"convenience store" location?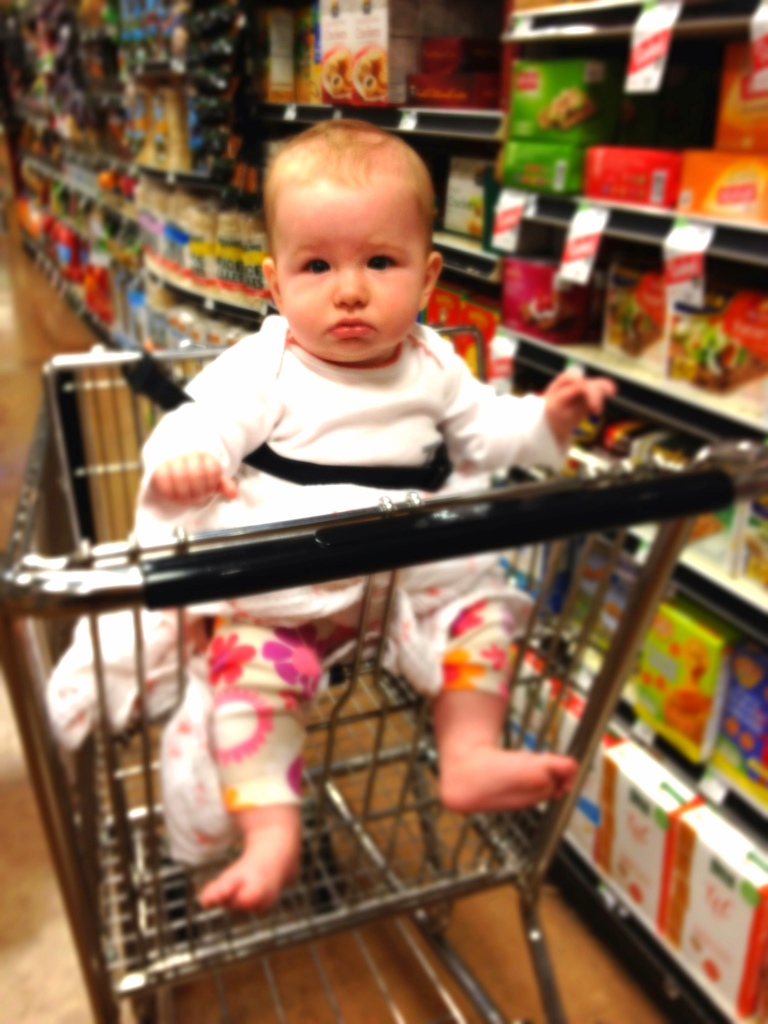
0, 0, 767, 1023
